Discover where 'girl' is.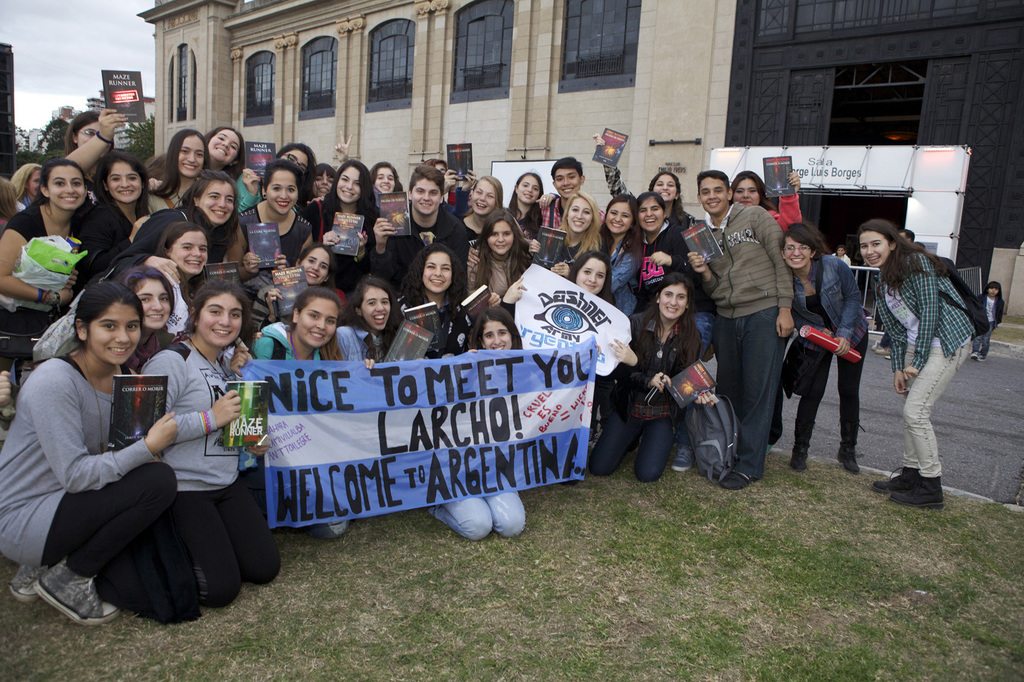
Discovered at (606,196,644,269).
